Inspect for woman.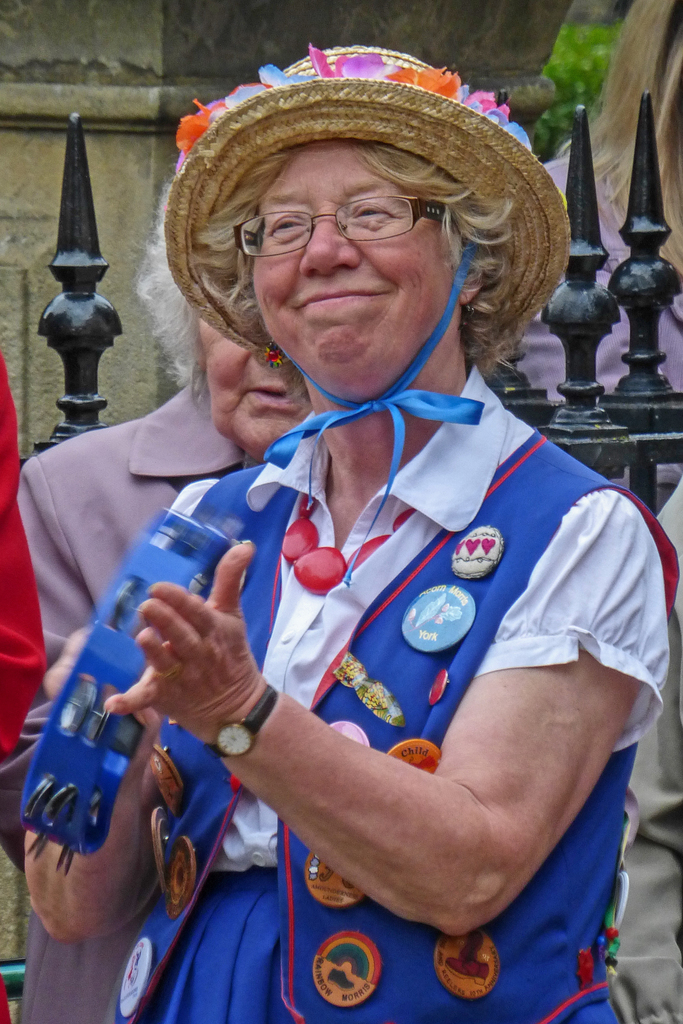
Inspection: bbox=(19, 154, 318, 1015).
